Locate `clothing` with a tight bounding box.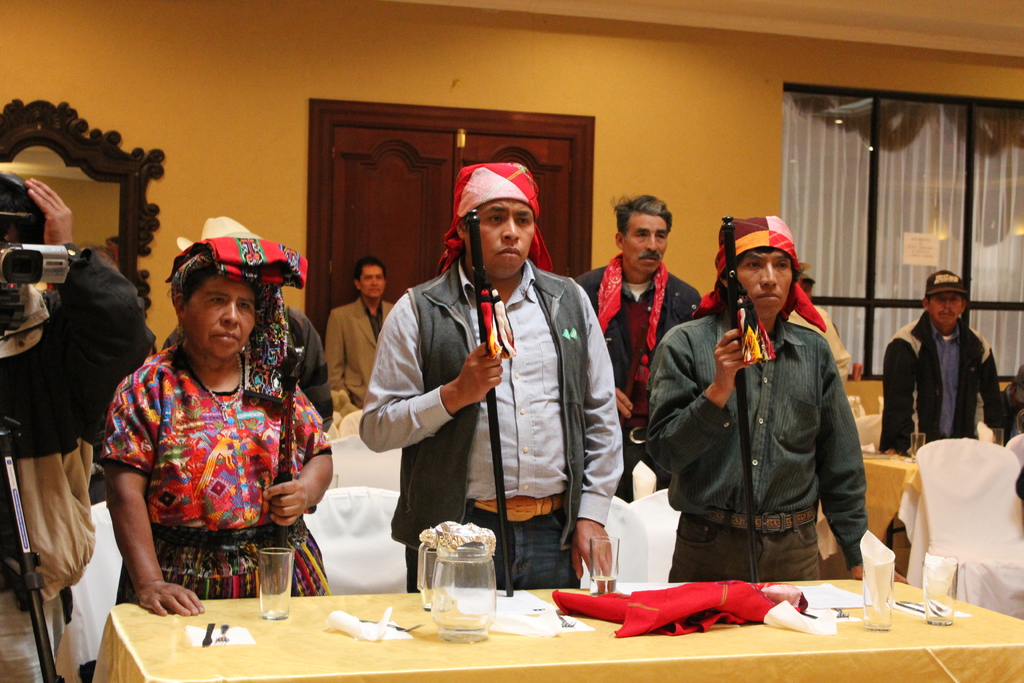
bbox=[874, 304, 1005, 457].
